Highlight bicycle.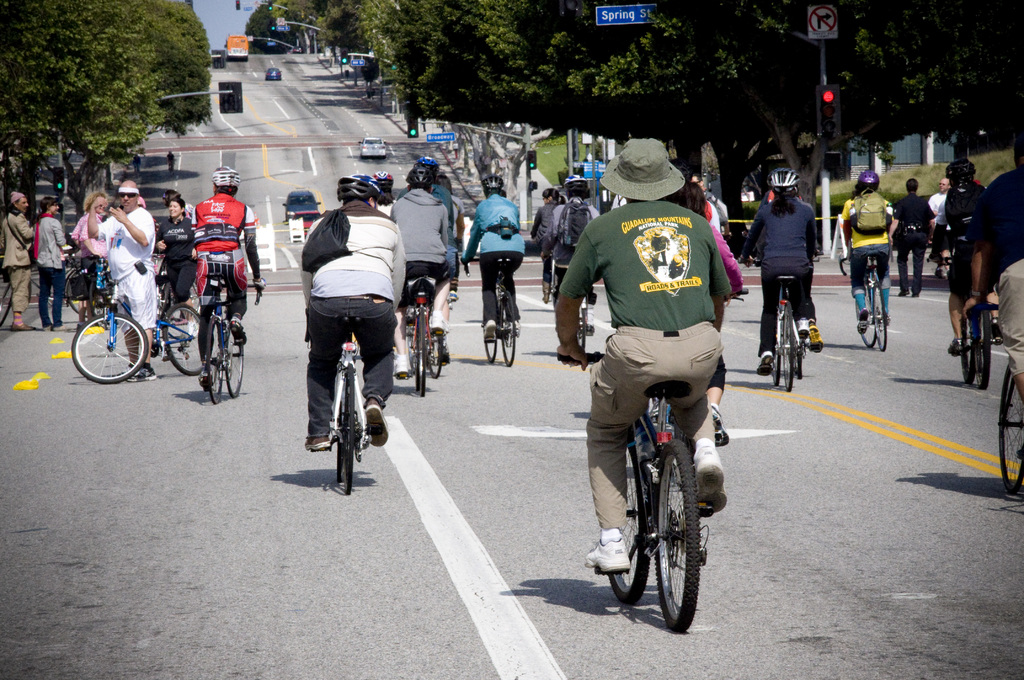
Highlighted region: [922, 261, 991, 388].
